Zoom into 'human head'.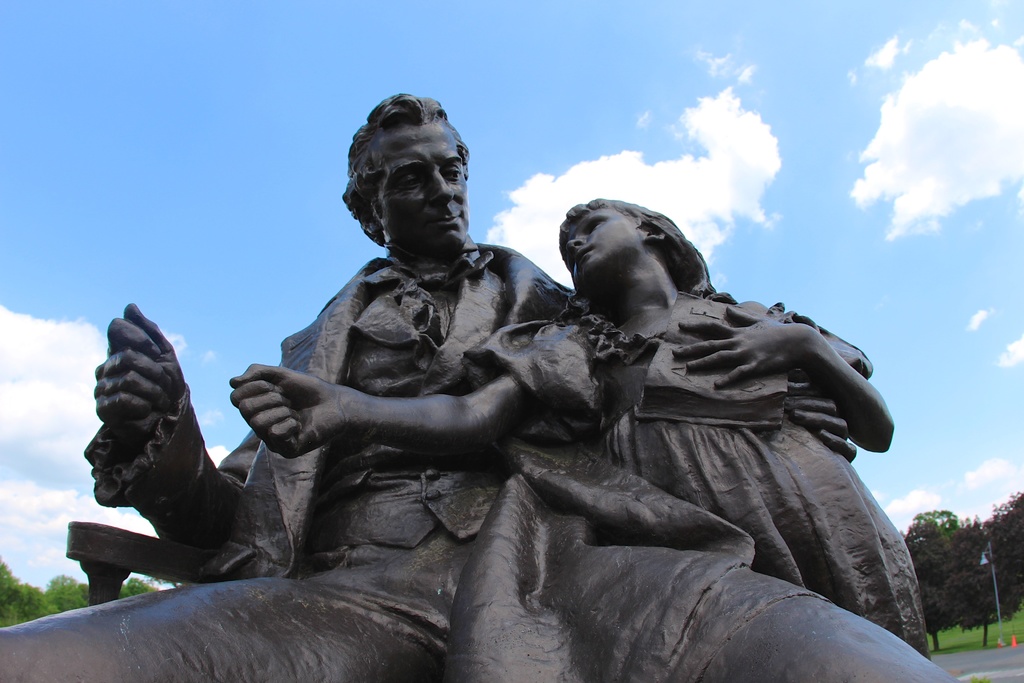
Zoom target: [x1=337, y1=95, x2=481, y2=265].
